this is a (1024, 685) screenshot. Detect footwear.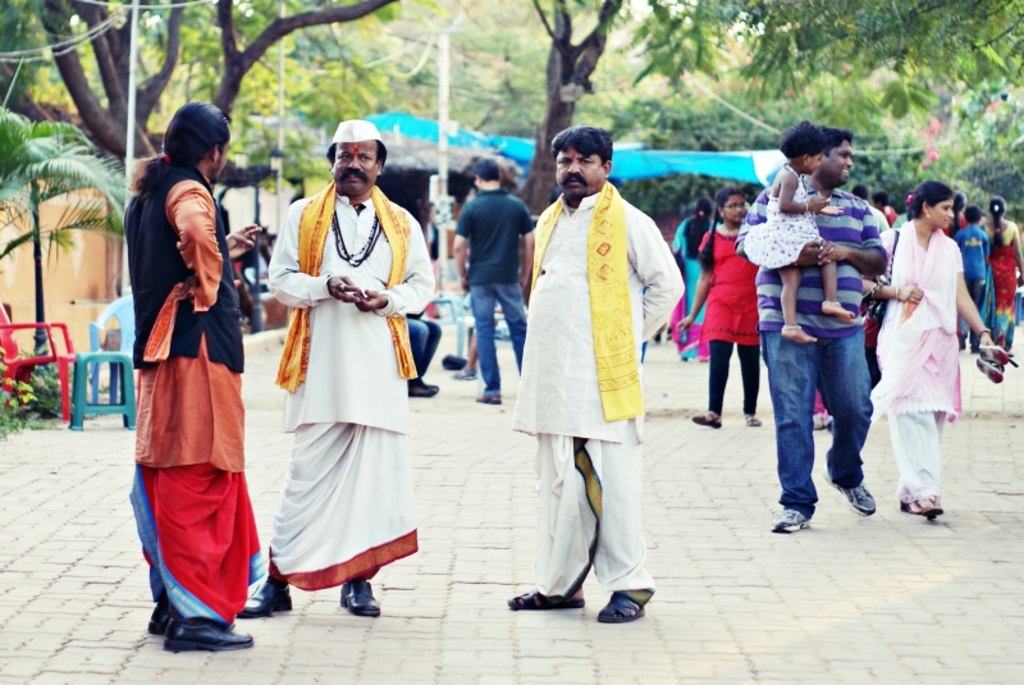
<bbox>507, 585, 586, 613</bbox>.
